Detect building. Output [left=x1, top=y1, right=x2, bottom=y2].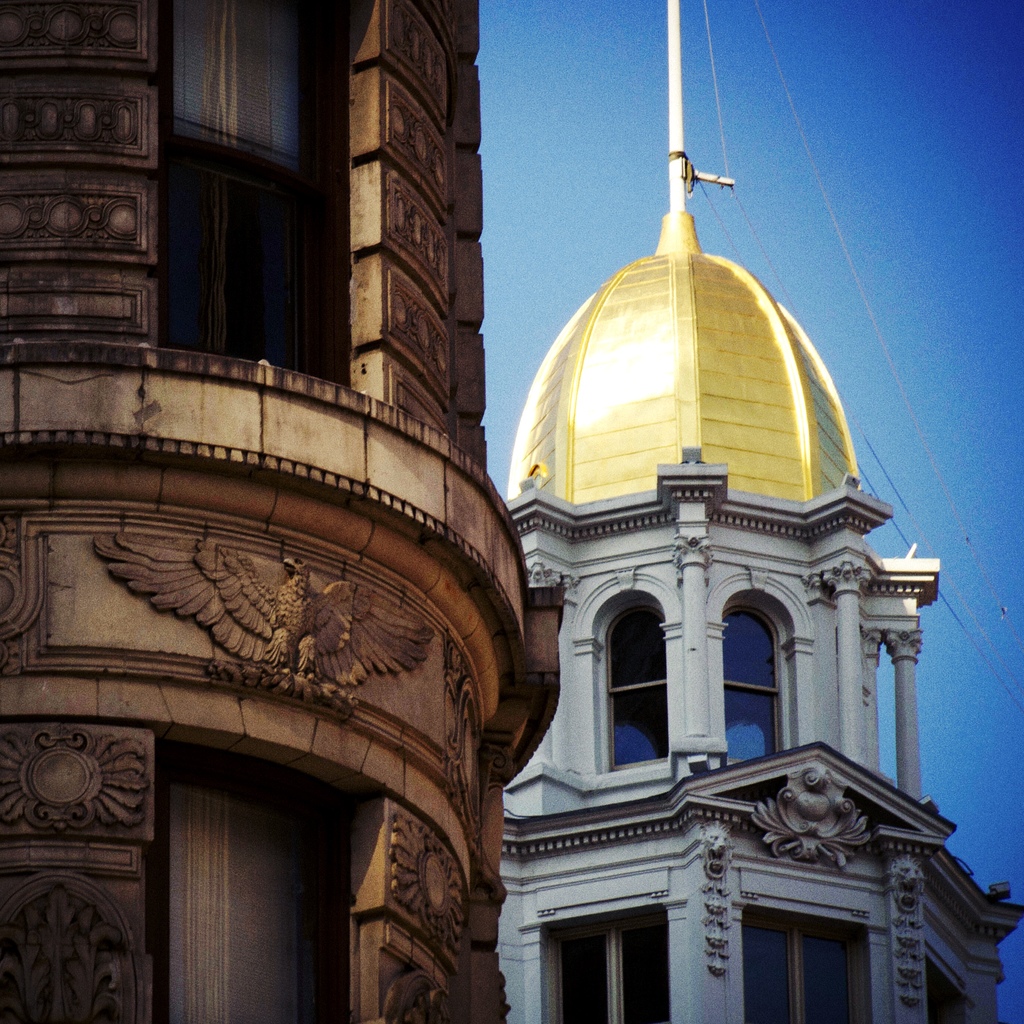
[left=492, top=1, right=1023, bottom=1023].
